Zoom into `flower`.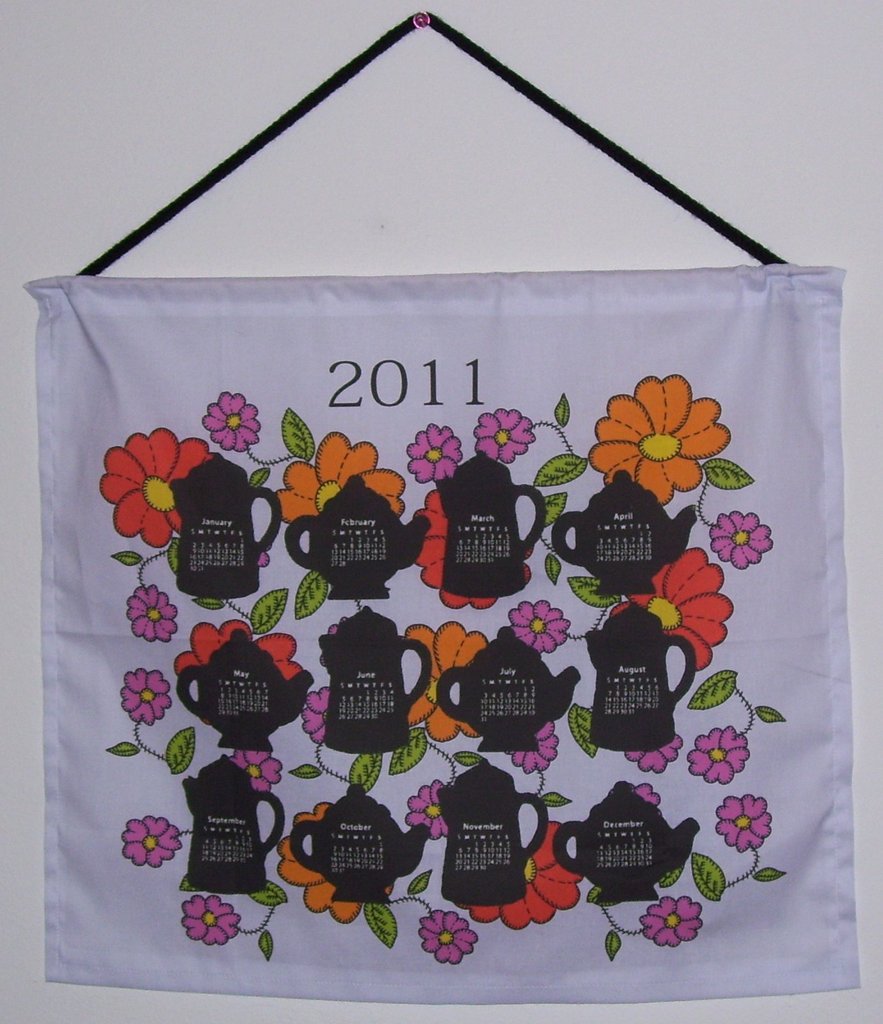
Zoom target: 182,893,252,946.
